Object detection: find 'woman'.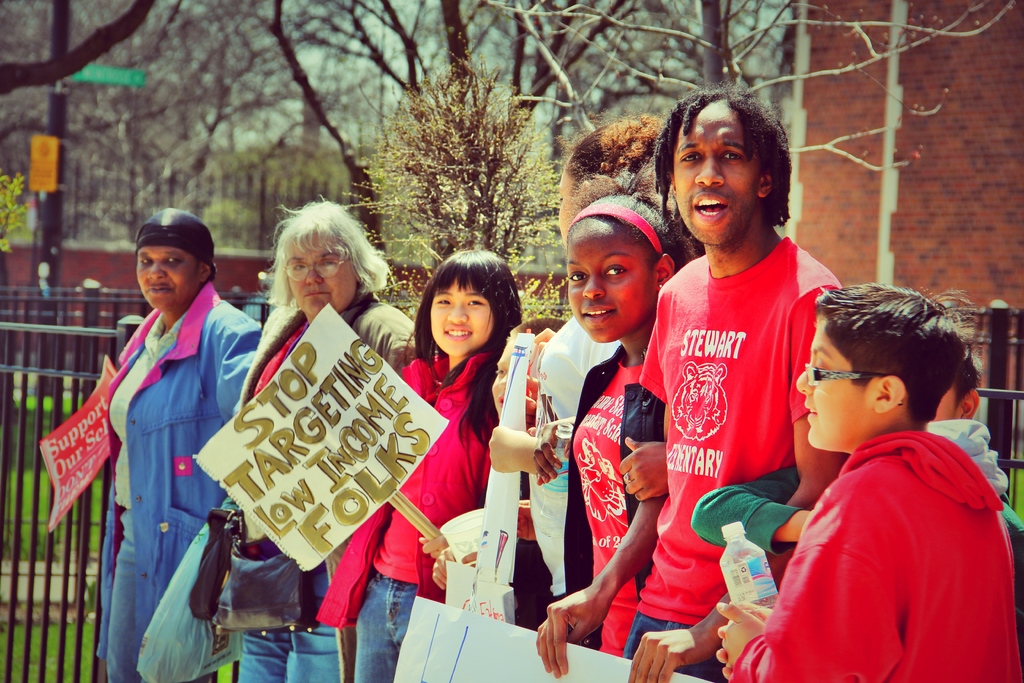
[x1=83, y1=202, x2=274, y2=682].
